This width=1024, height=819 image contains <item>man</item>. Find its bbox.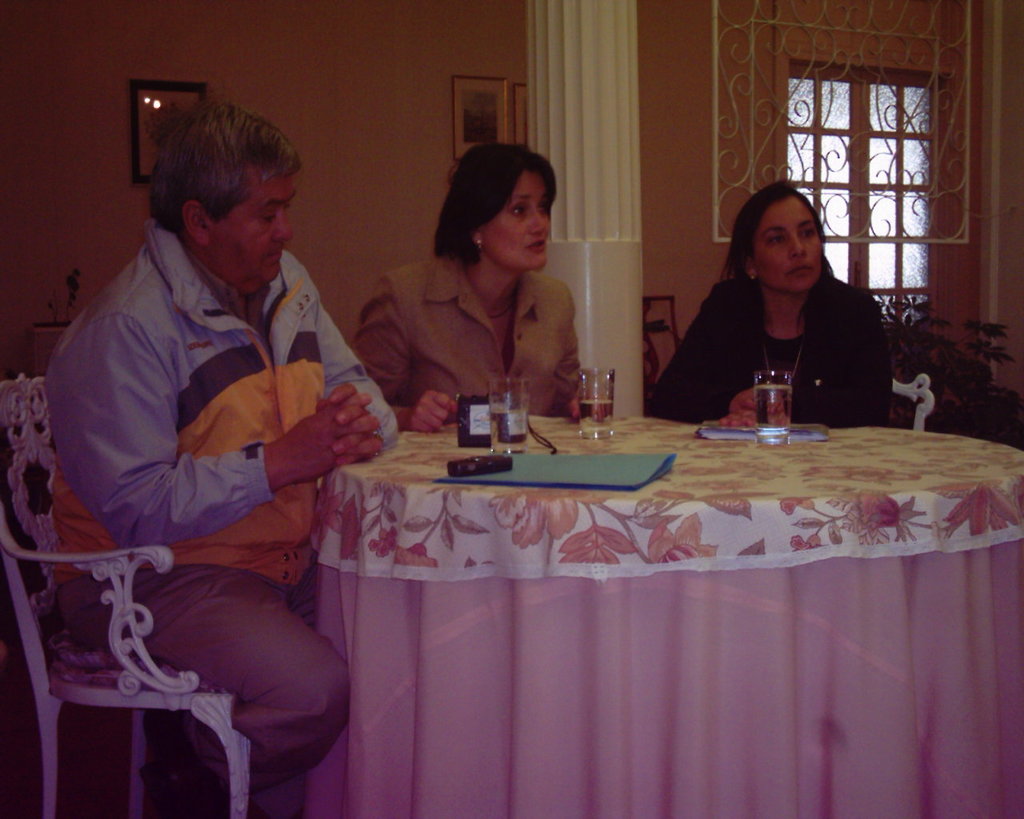
<box>40,96,350,818</box>.
